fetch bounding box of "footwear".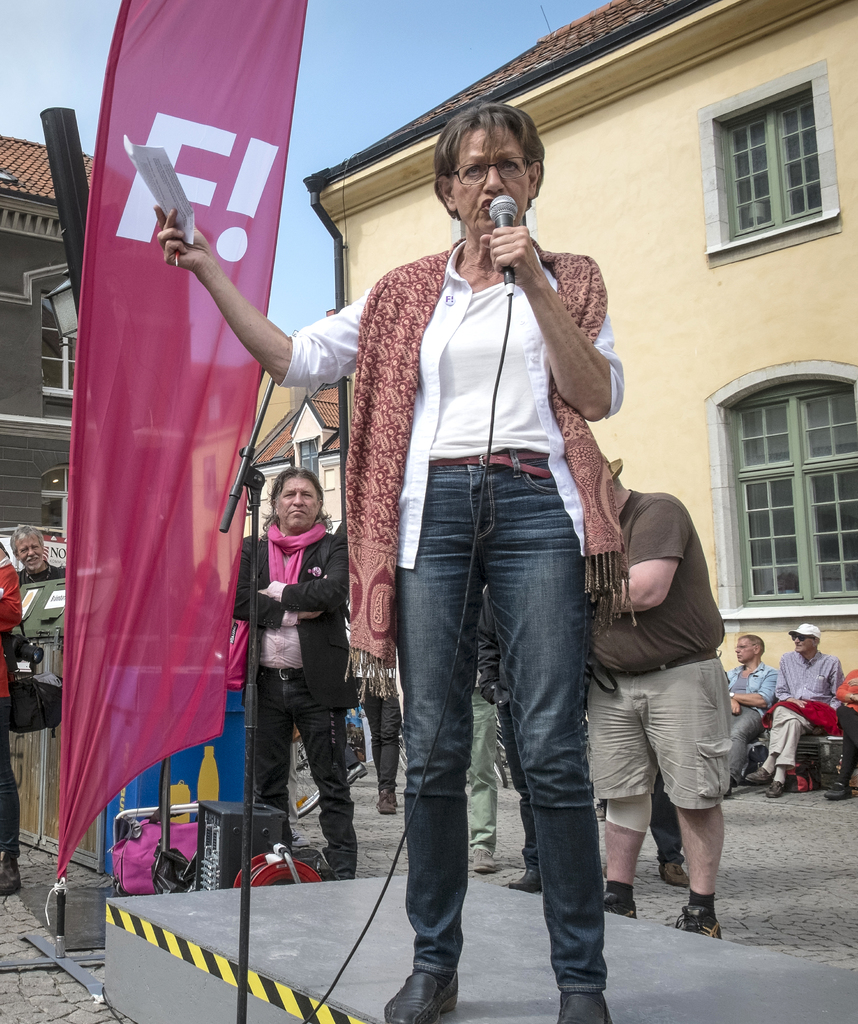
Bbox: (x1=393, y1=796, x2=399, y2=808).
